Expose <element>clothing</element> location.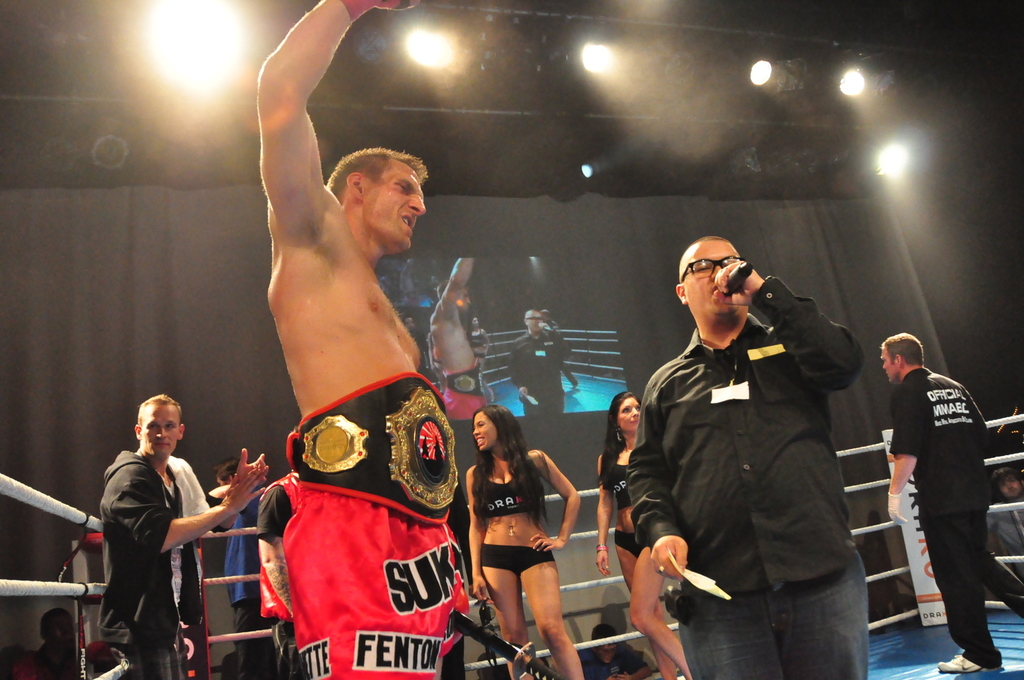
Exposed at detection(287, 495, 465, 679).
